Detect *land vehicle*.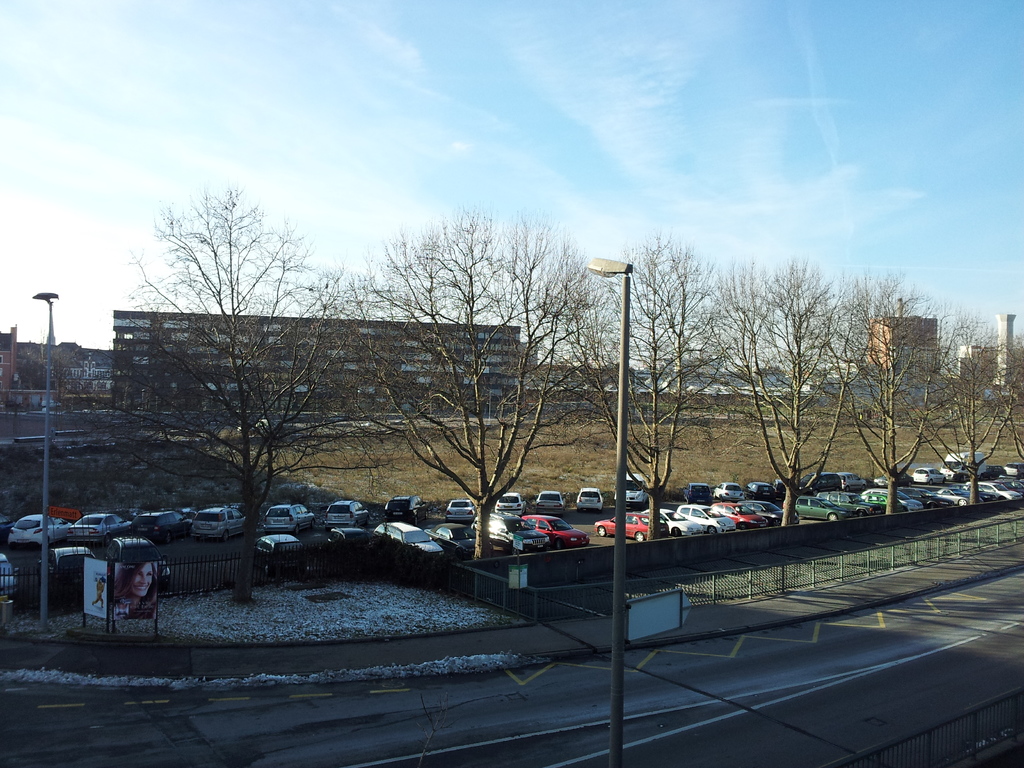
Detected at x1=190 y1=506 x2=244 y2=541.
